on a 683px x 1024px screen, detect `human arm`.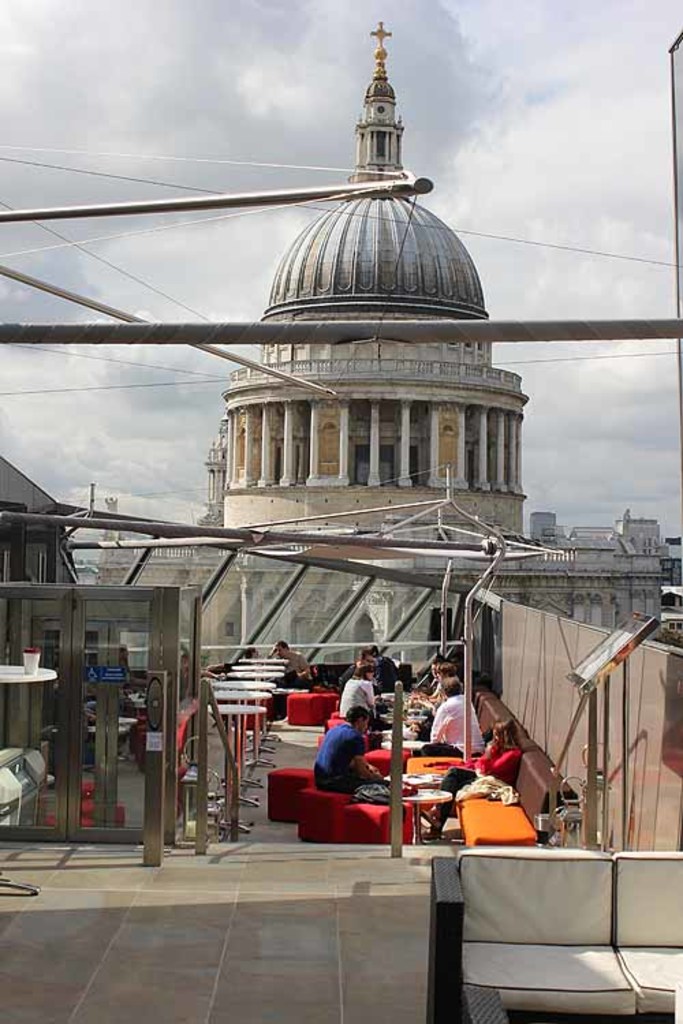
bbox=(199, 666, 224, 687).
